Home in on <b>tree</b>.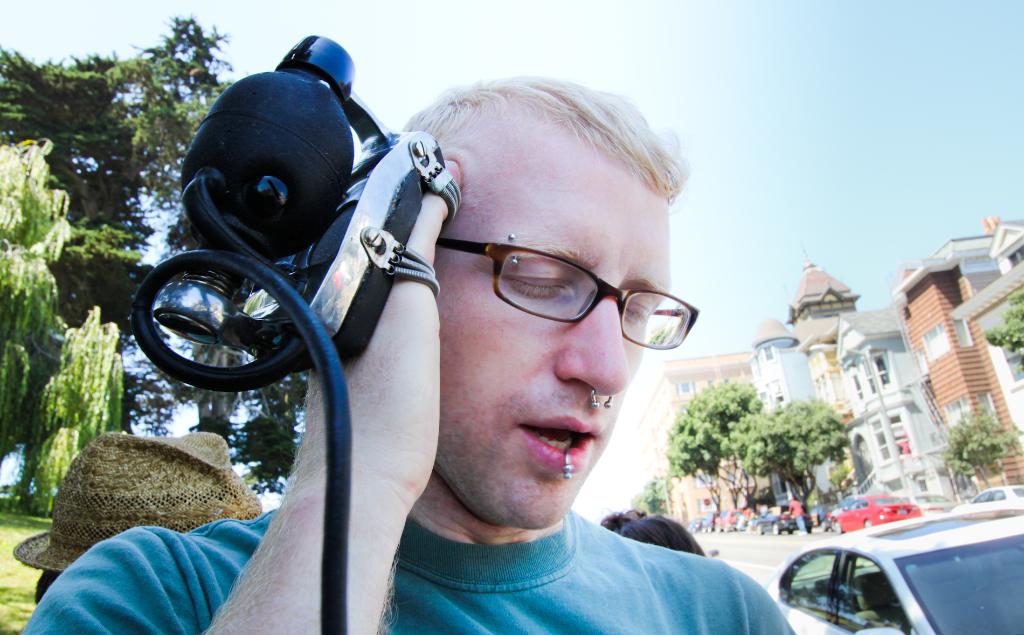
Homed in at [left=920, top=402, right=1023, bottom=495].
